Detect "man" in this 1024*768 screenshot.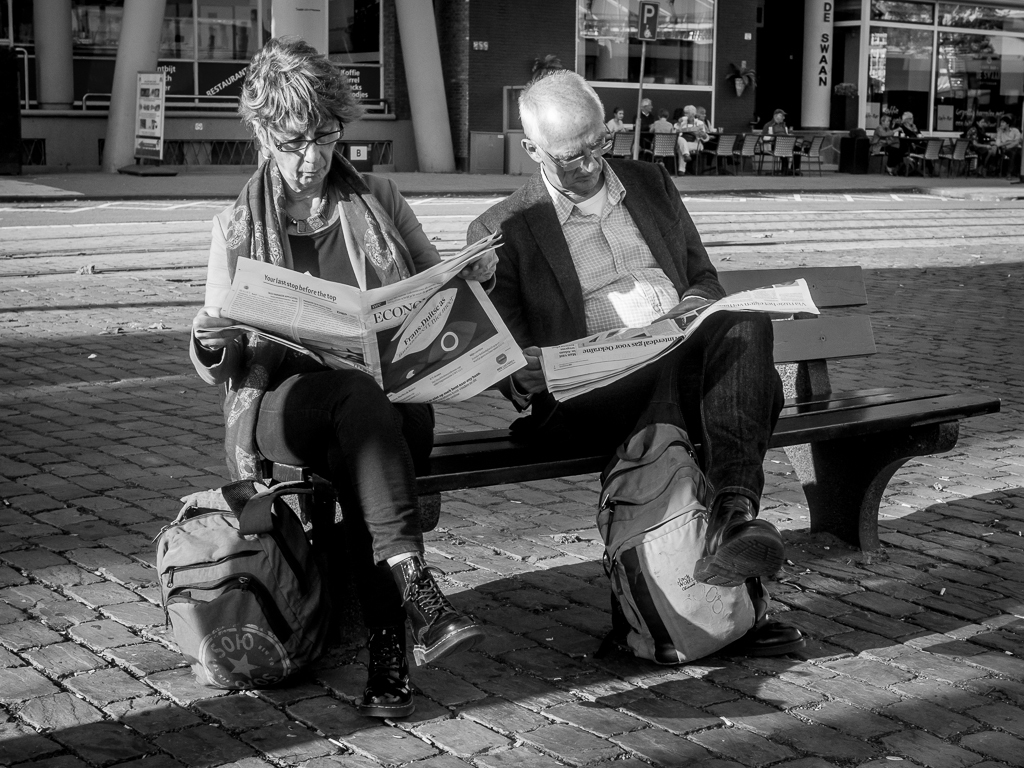
Detection: bbox=[417, 74, 768, 541].
